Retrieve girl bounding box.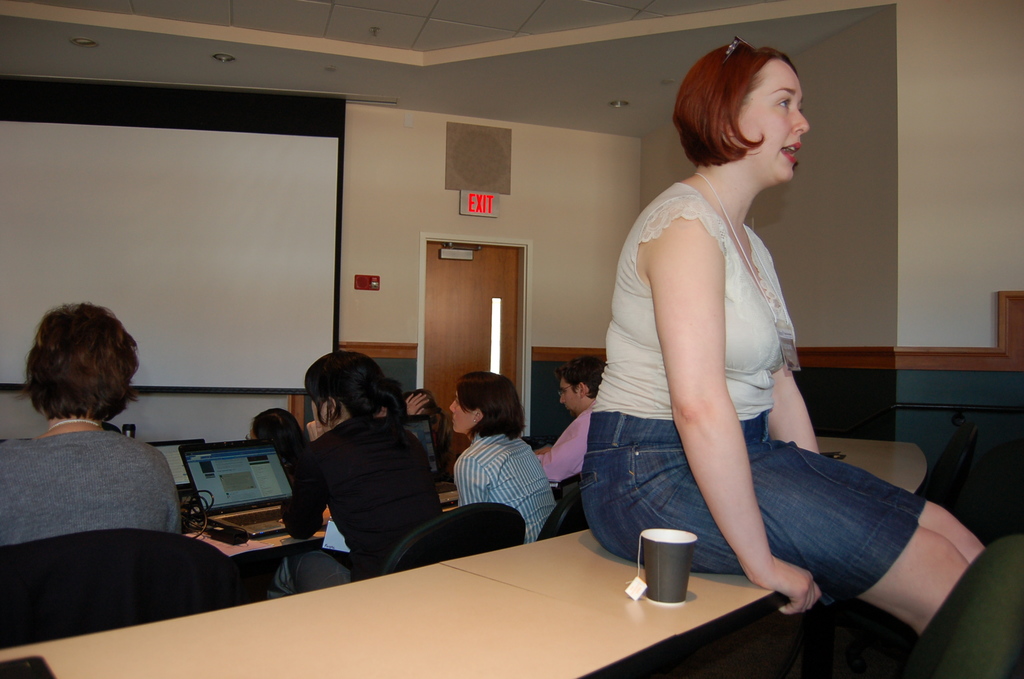
Bounding box: bbox=(267, 351, 447, 605).
